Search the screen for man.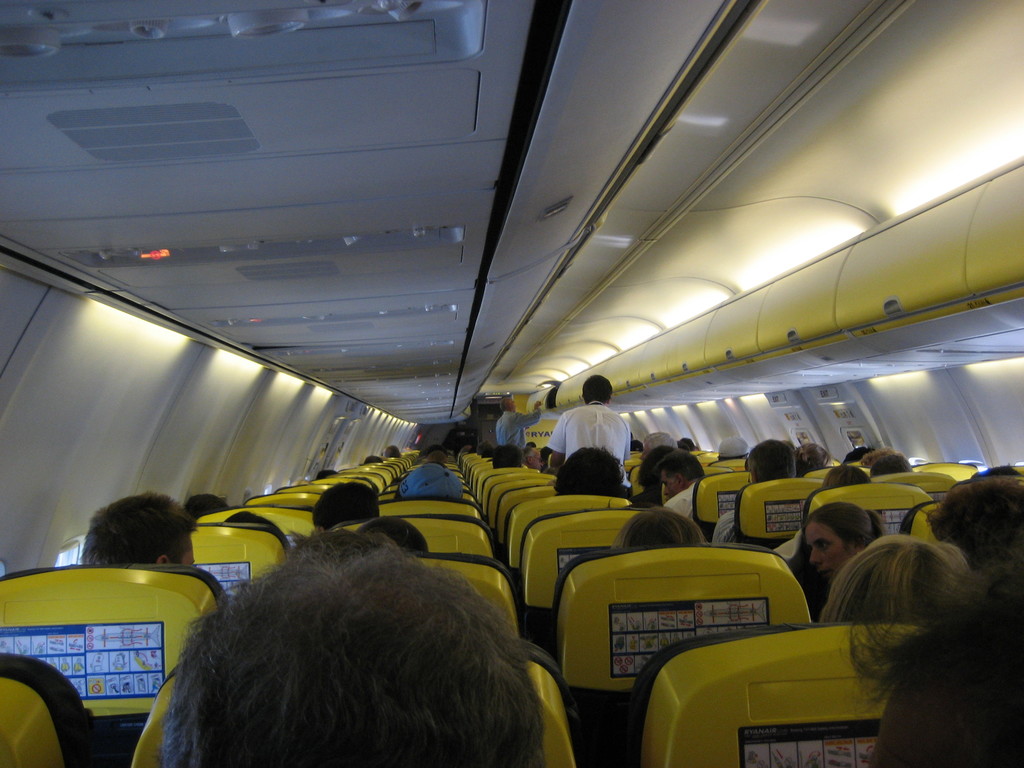
Found at [659, 448, 701, 513].
